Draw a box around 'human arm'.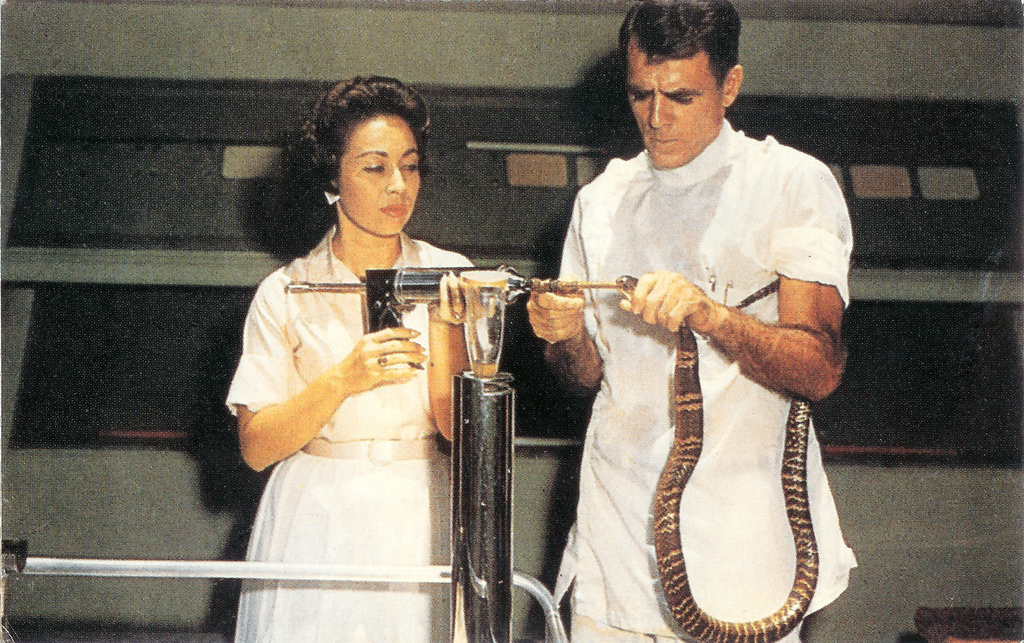
rect(616, 153, 862, 405).
